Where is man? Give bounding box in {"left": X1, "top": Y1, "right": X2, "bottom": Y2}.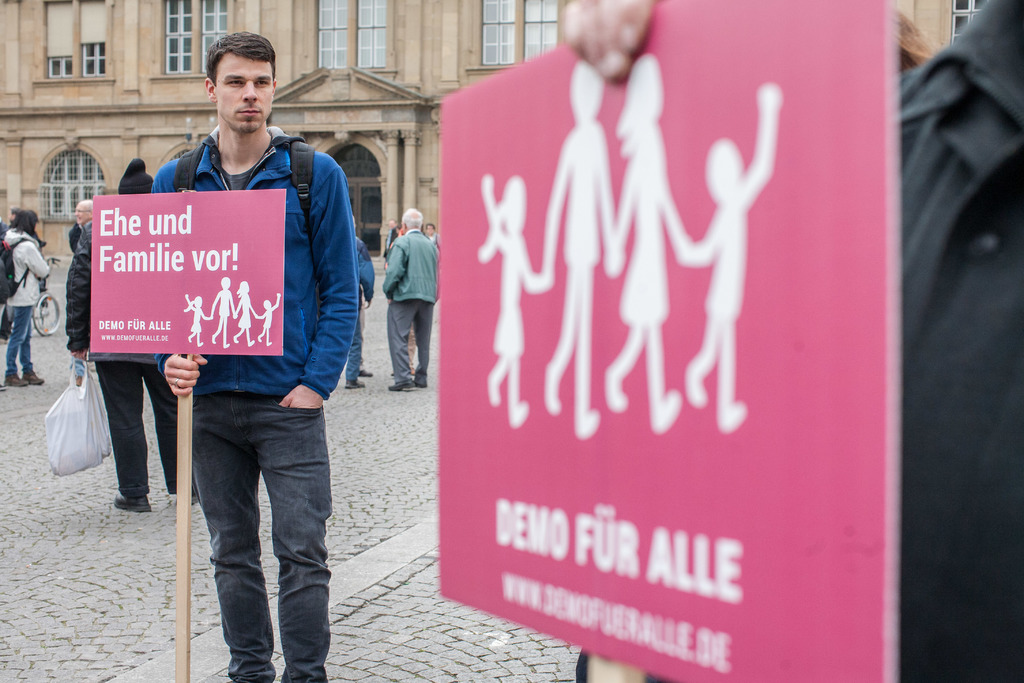
{"left": 118, "top": 73, "right": 361, "bottom": 680}.
